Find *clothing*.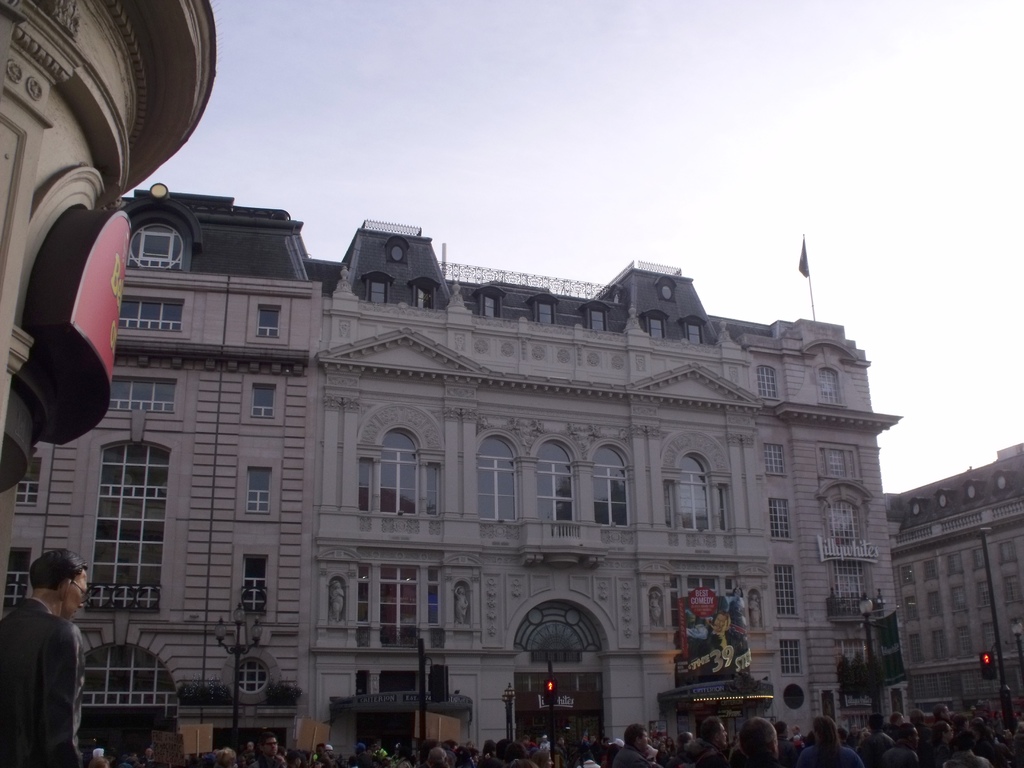
(800,744,865,767).
